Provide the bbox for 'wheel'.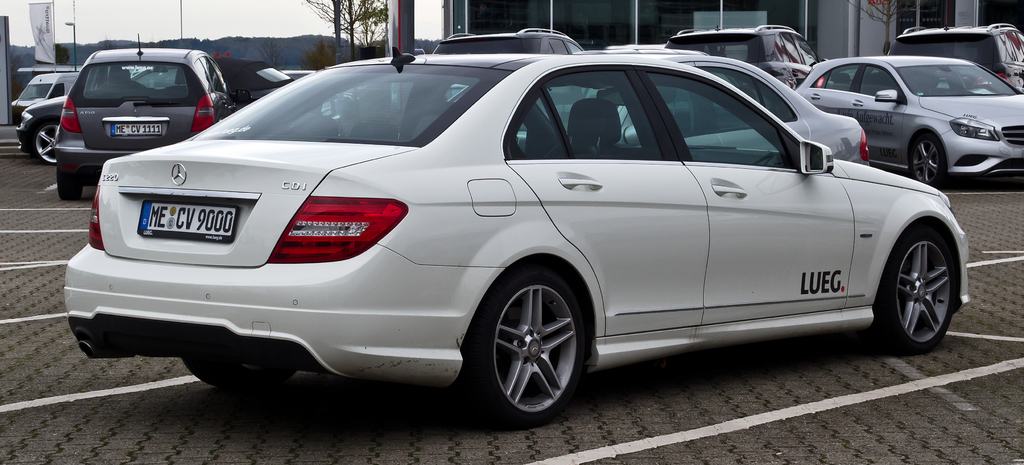
locate(481, 264, 583, 409).
